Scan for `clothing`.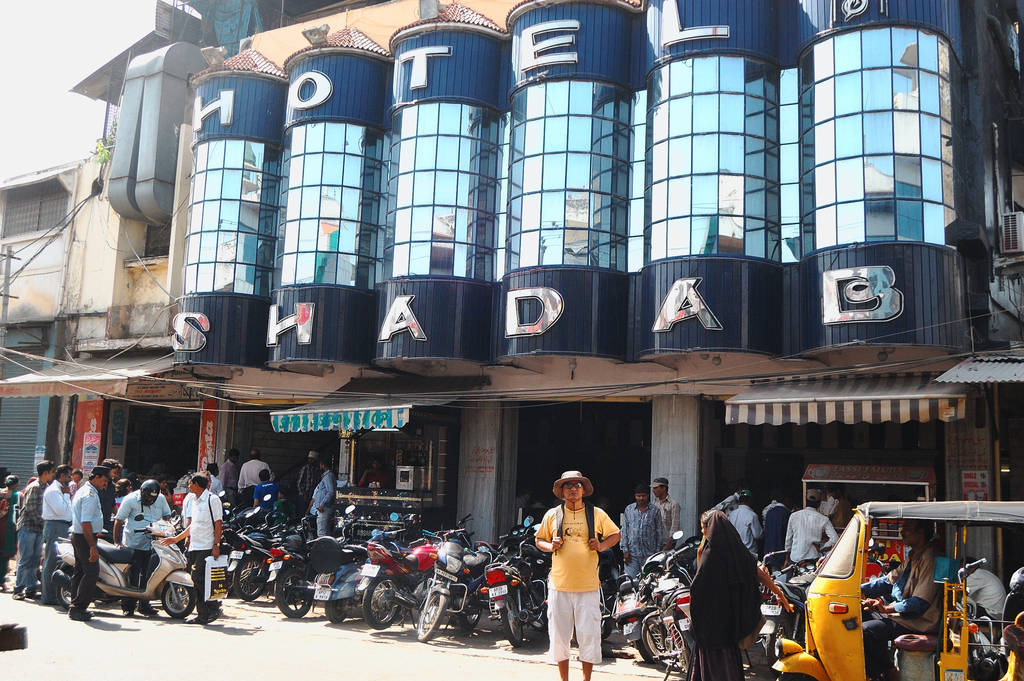
Scan result: [left=968, top=571, right=1011, bottom=630].
